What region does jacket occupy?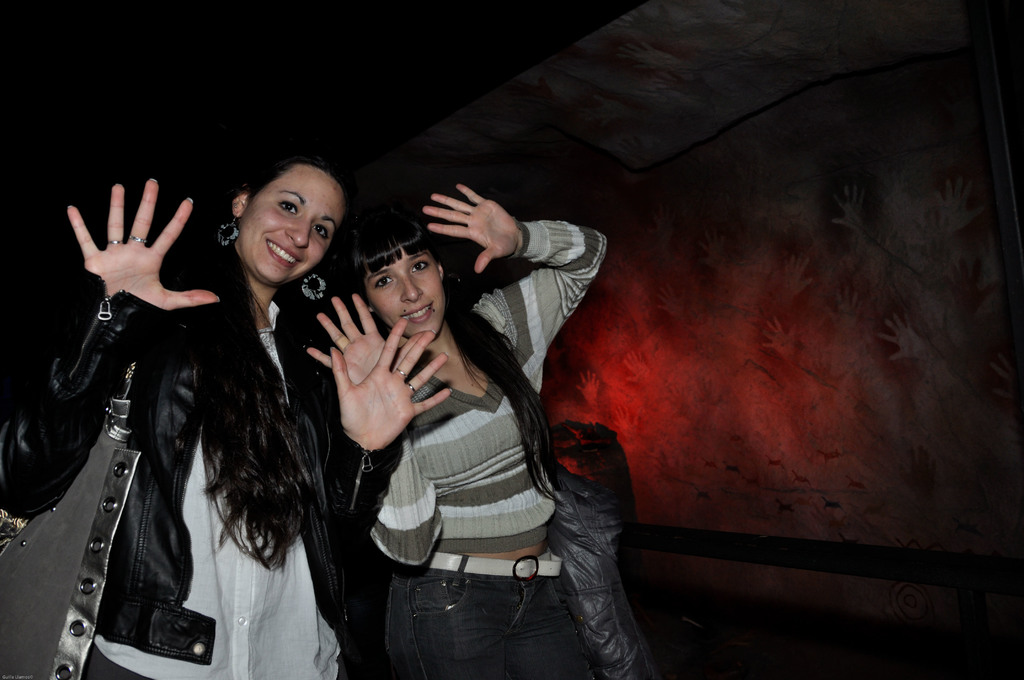
17,201,339,649.
